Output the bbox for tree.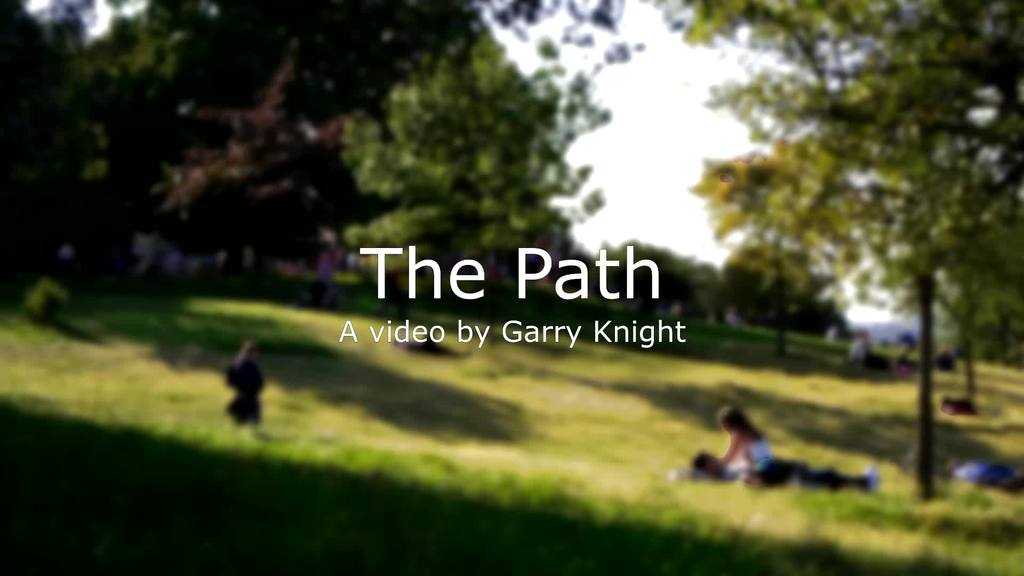
8:0:559:287.
